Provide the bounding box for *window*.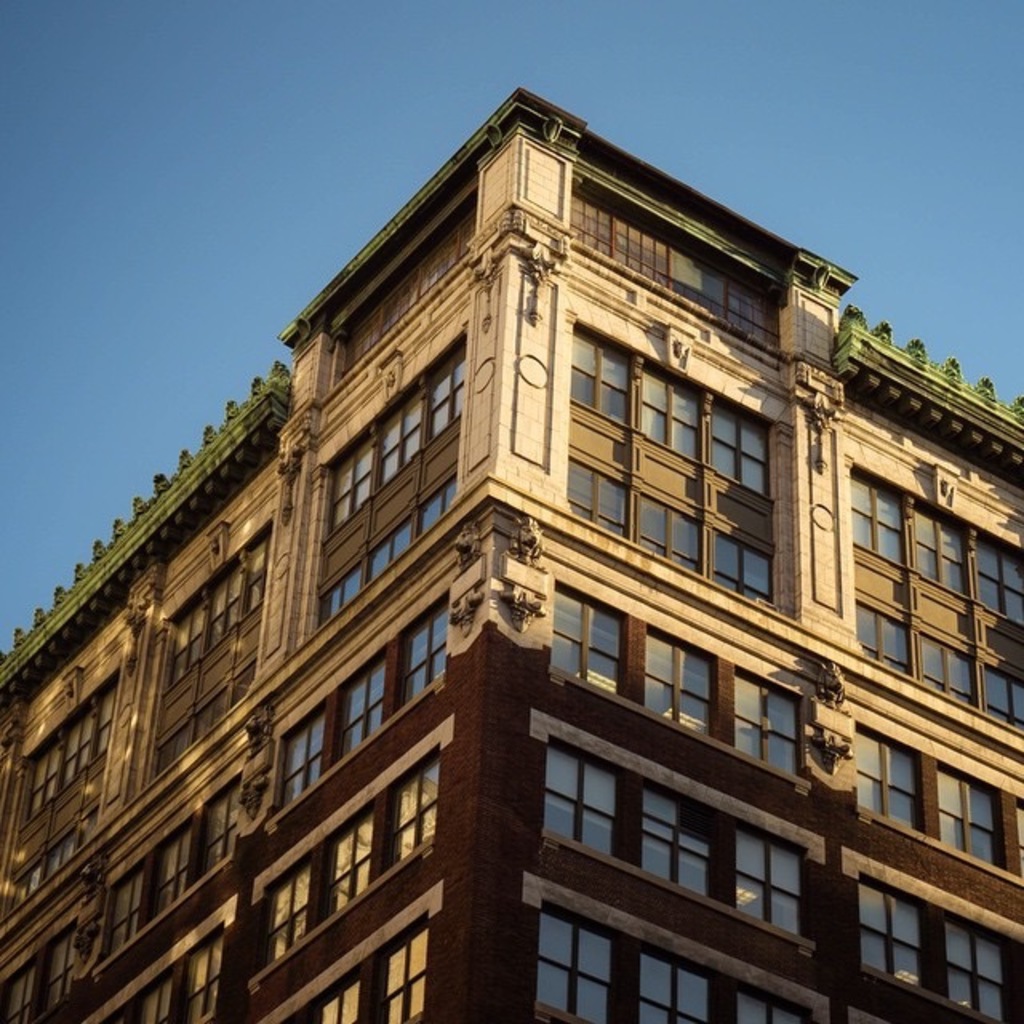
[left=544, top=744, right=614, bottom=859].
